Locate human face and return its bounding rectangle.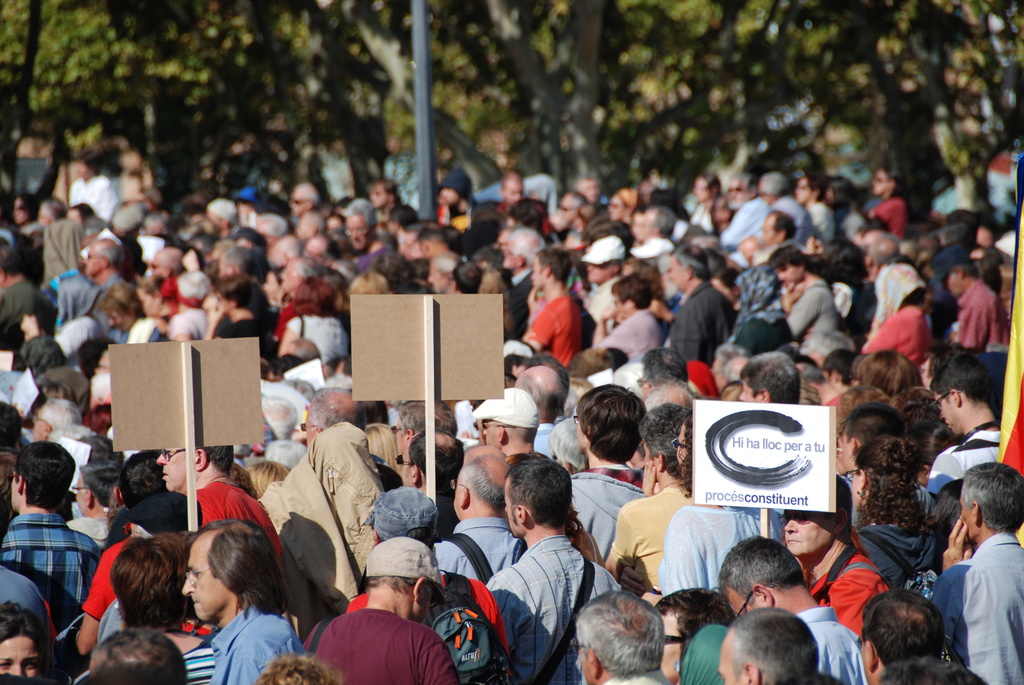
bbox=[775, 265, 804, 282].
